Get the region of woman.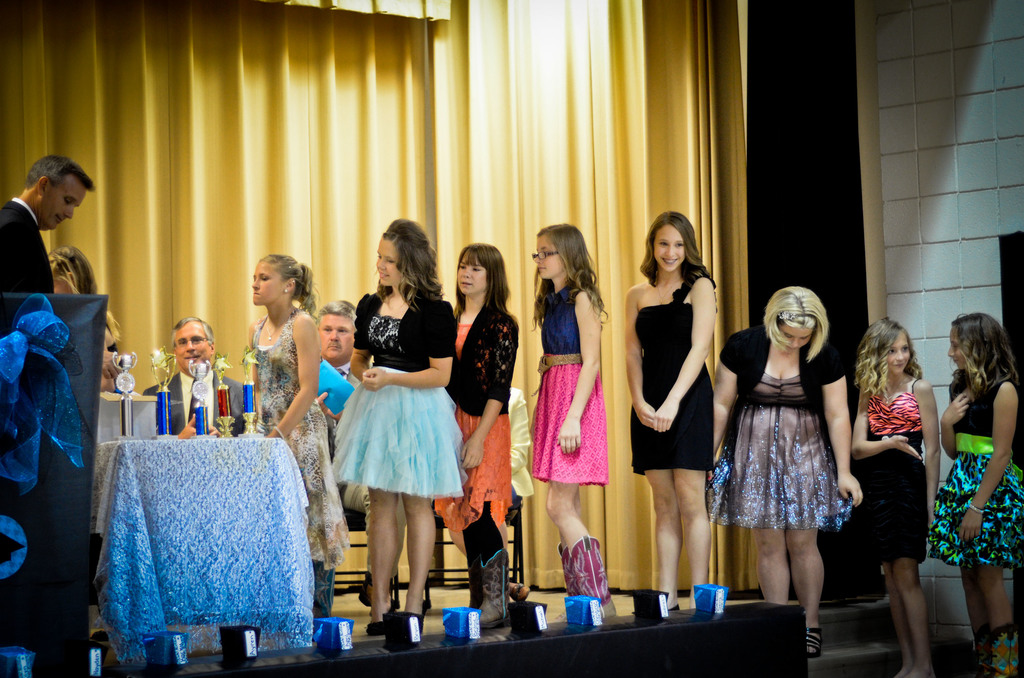
702:288:863:656.
